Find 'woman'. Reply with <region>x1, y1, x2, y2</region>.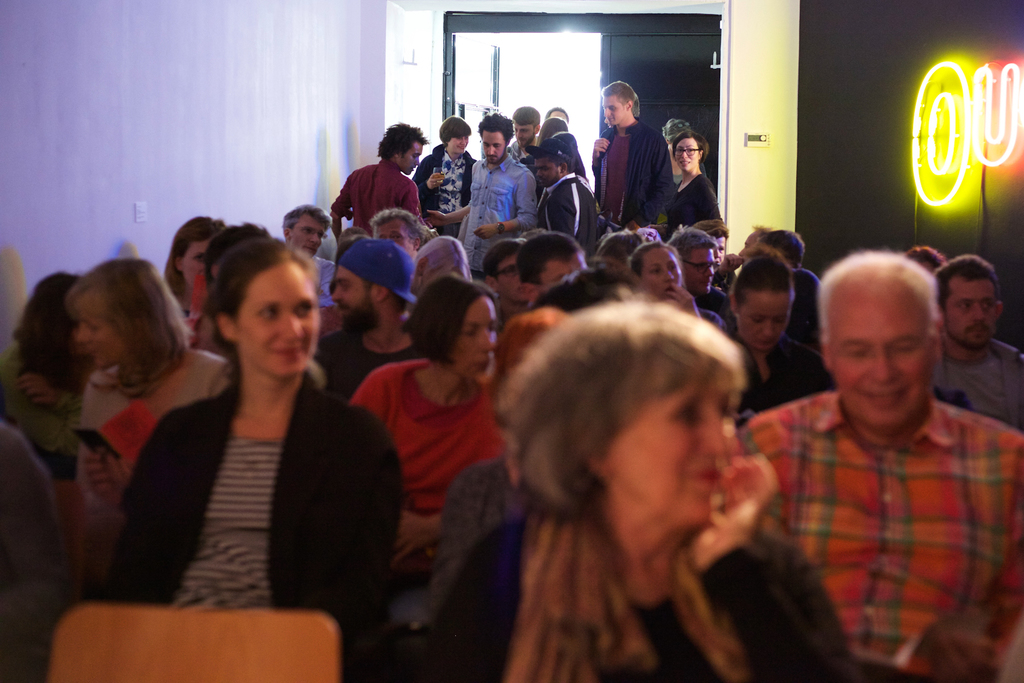
<region>534, 113, 570, 147</region>.
